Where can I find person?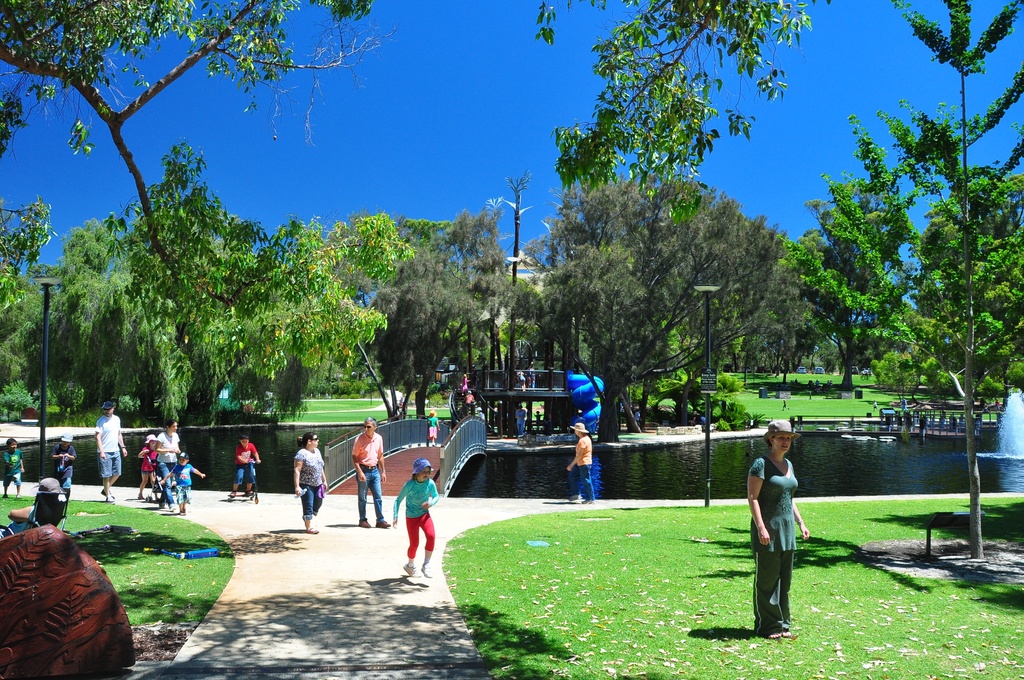
You can find it at <bbox>391, 455, 438, 578</bbox>.
